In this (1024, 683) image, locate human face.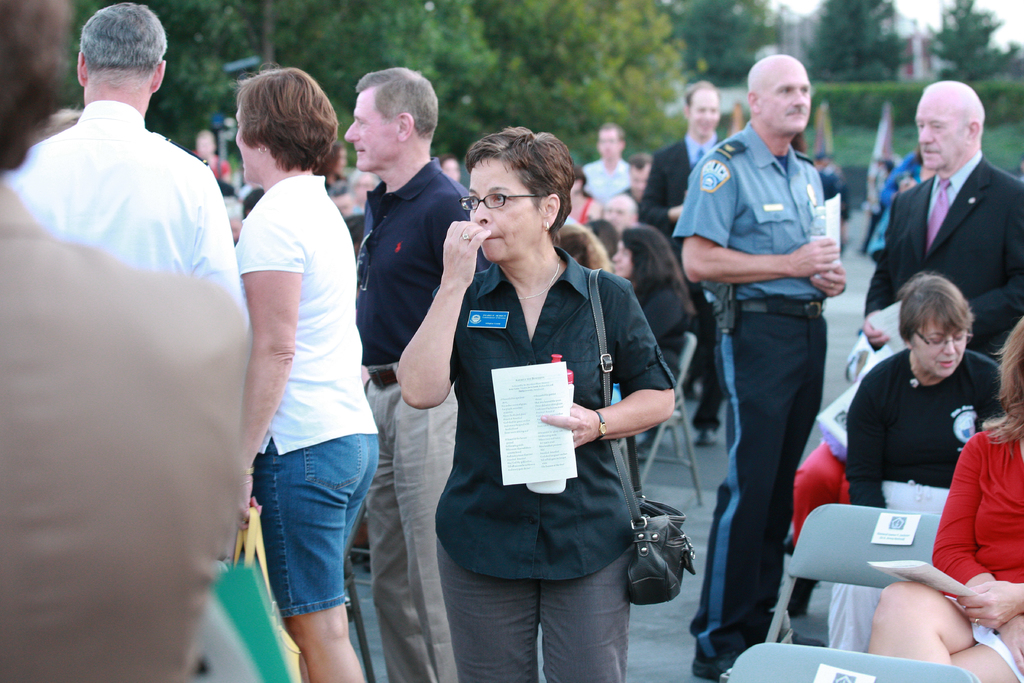
Bounding box: {"x1": 607, "y1": 193, "x2": 634, "y2": 226}.
